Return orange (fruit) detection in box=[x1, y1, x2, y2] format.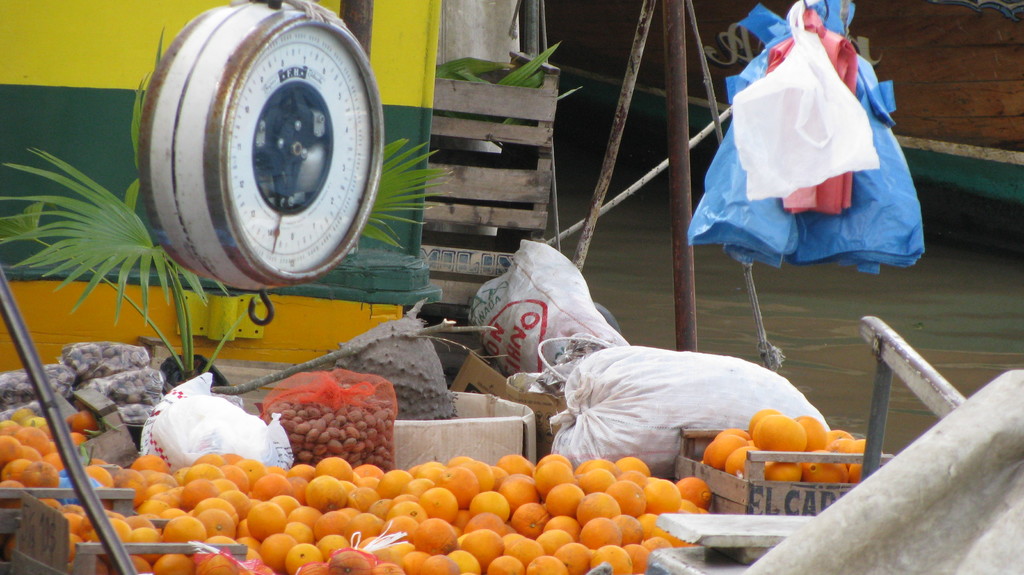
box=[618, 460, 642, 486].
